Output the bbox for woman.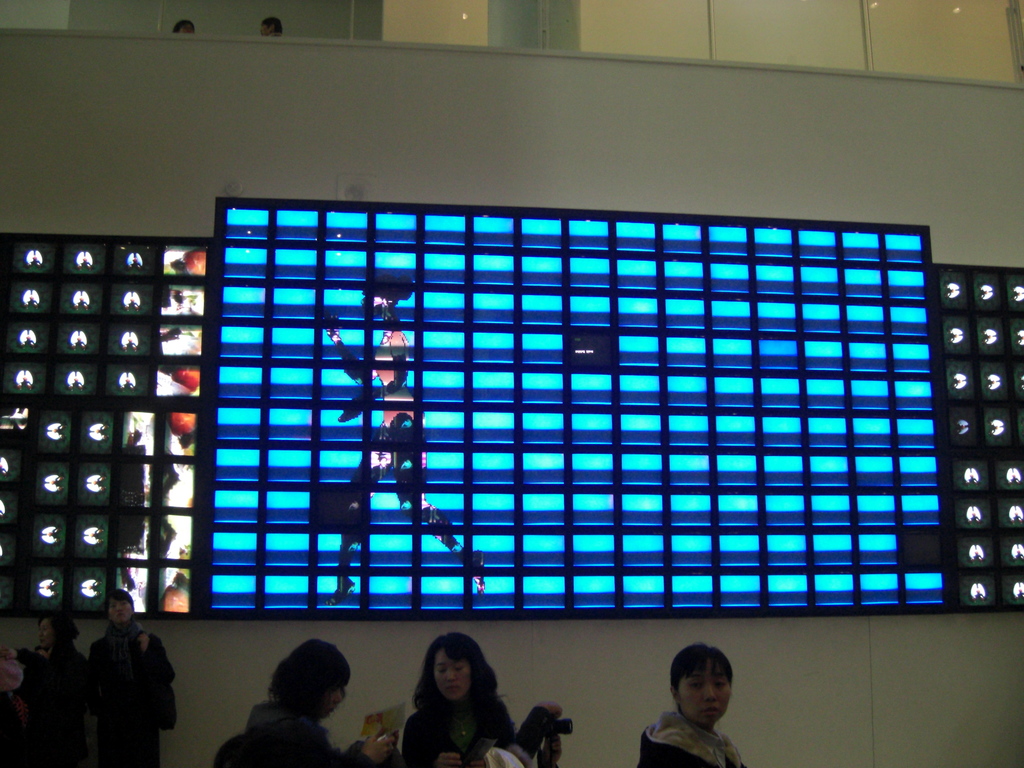
384/644/532/767.
